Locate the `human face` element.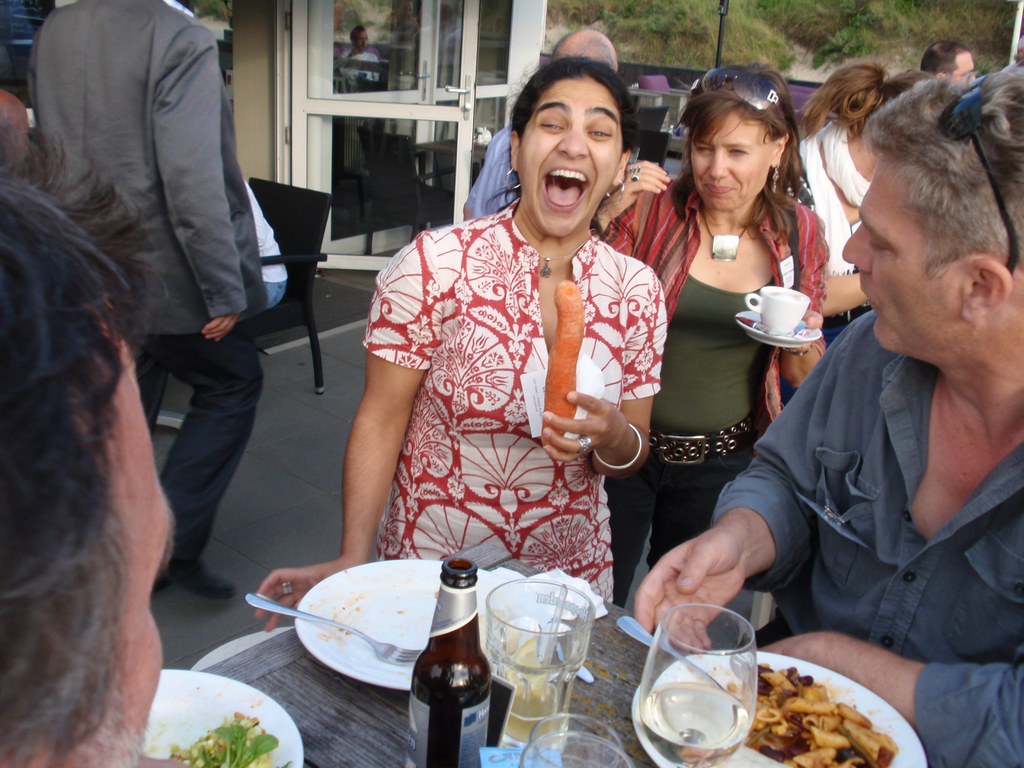
Element bbox: crop(28, 289, 180, 767).
